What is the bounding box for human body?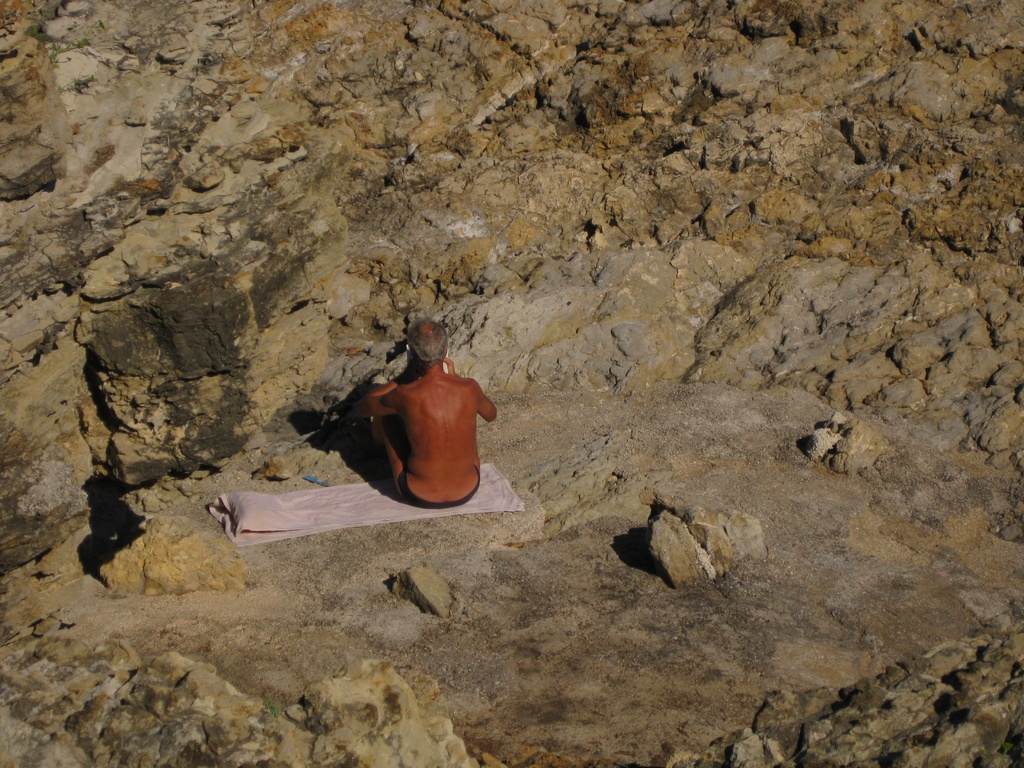
bbox(349, 336, 498, 520).
